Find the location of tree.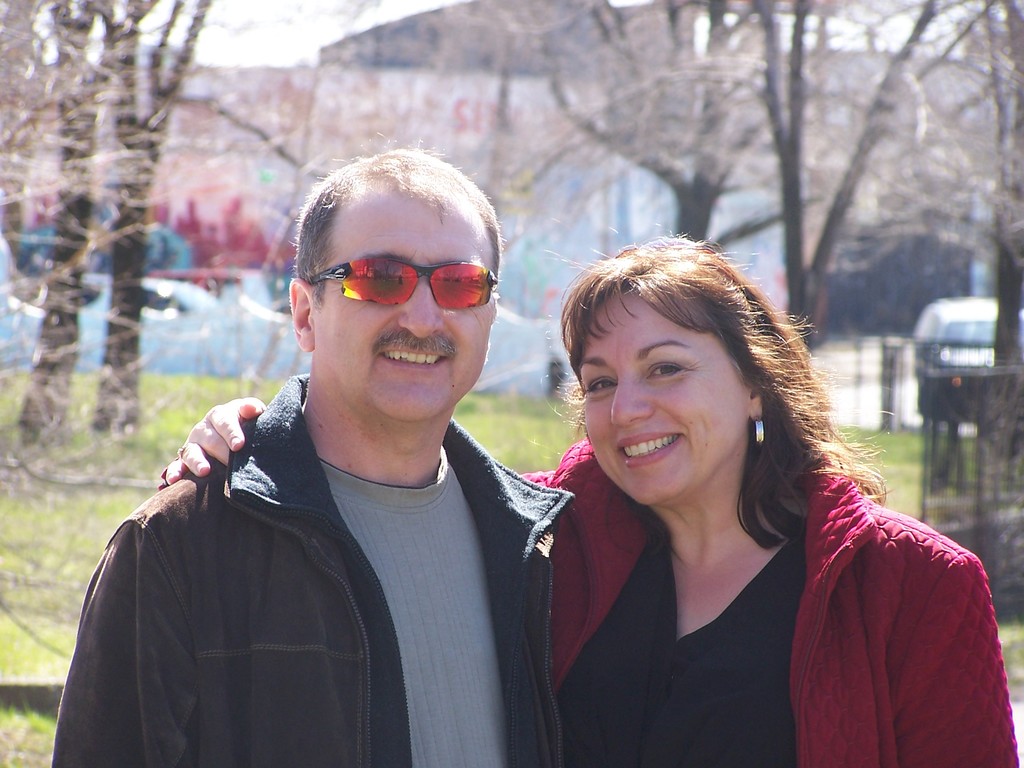
Location: (left=86, top=0, right=225, bottom=431).
